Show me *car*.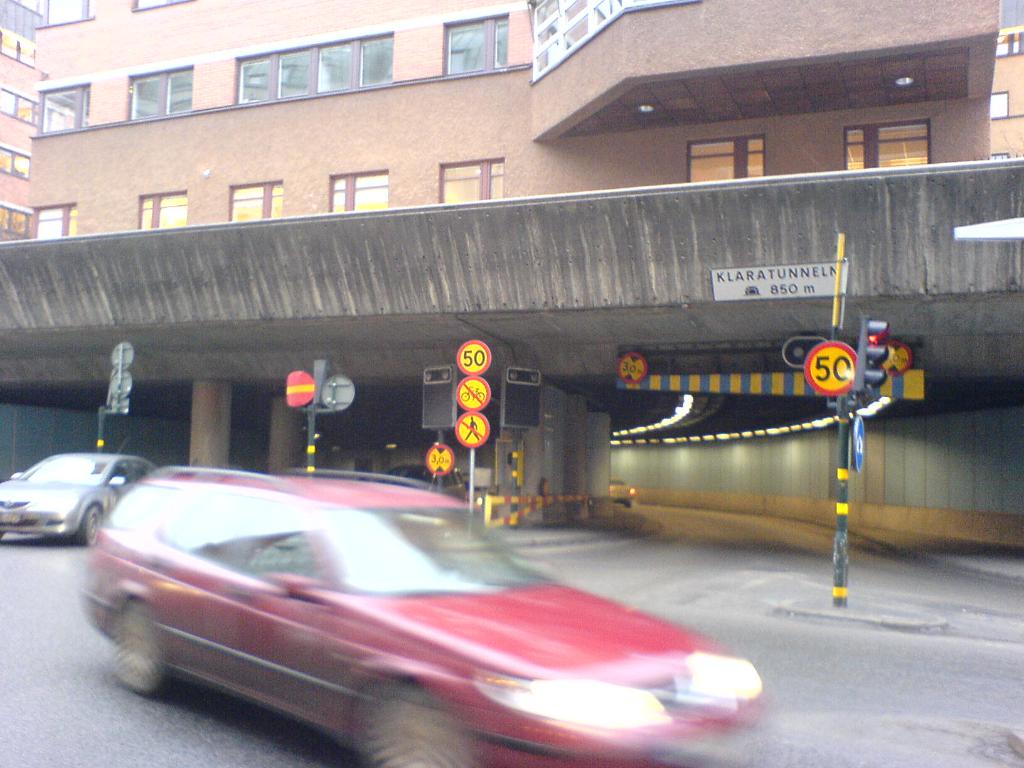
*car* is here: 0 445 157 542.
